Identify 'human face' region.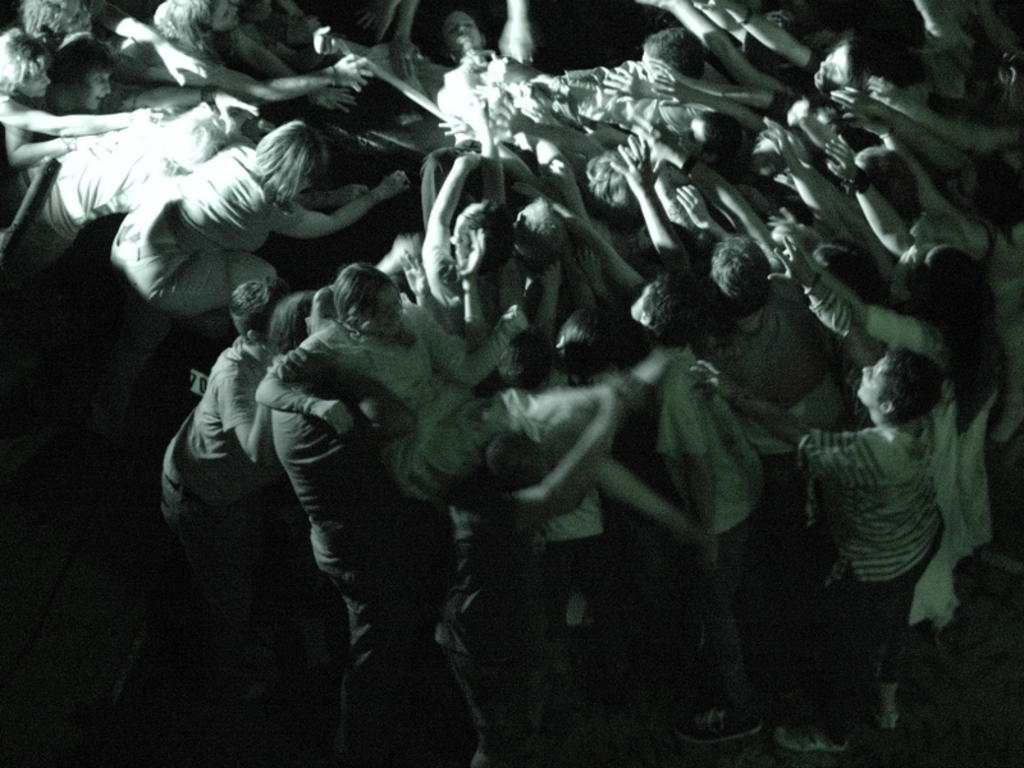
Region: <region>74, 73, 109, 113</region>.
